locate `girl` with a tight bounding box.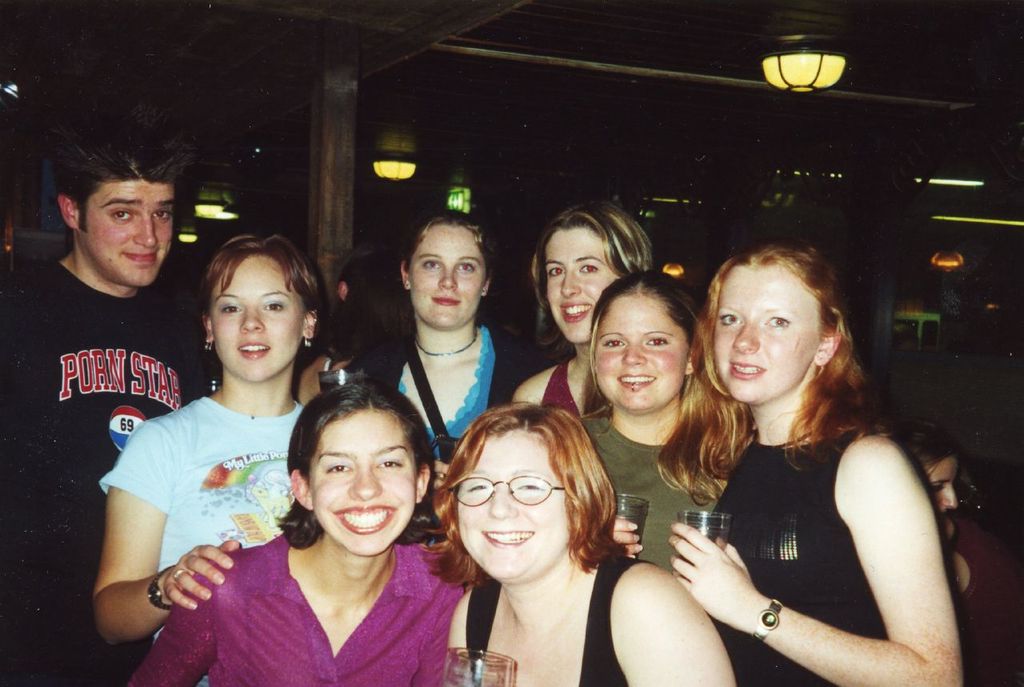
BBox(506, 199, 651, 421).
